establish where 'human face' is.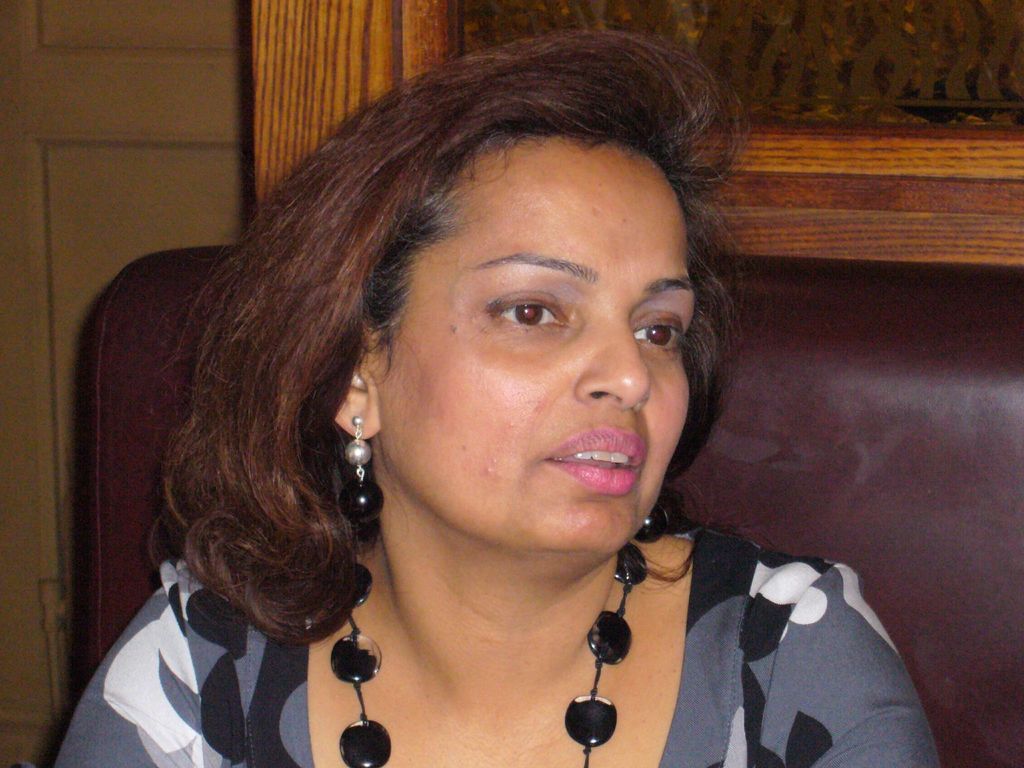
Established at rect(373, 147, 698, 547).
